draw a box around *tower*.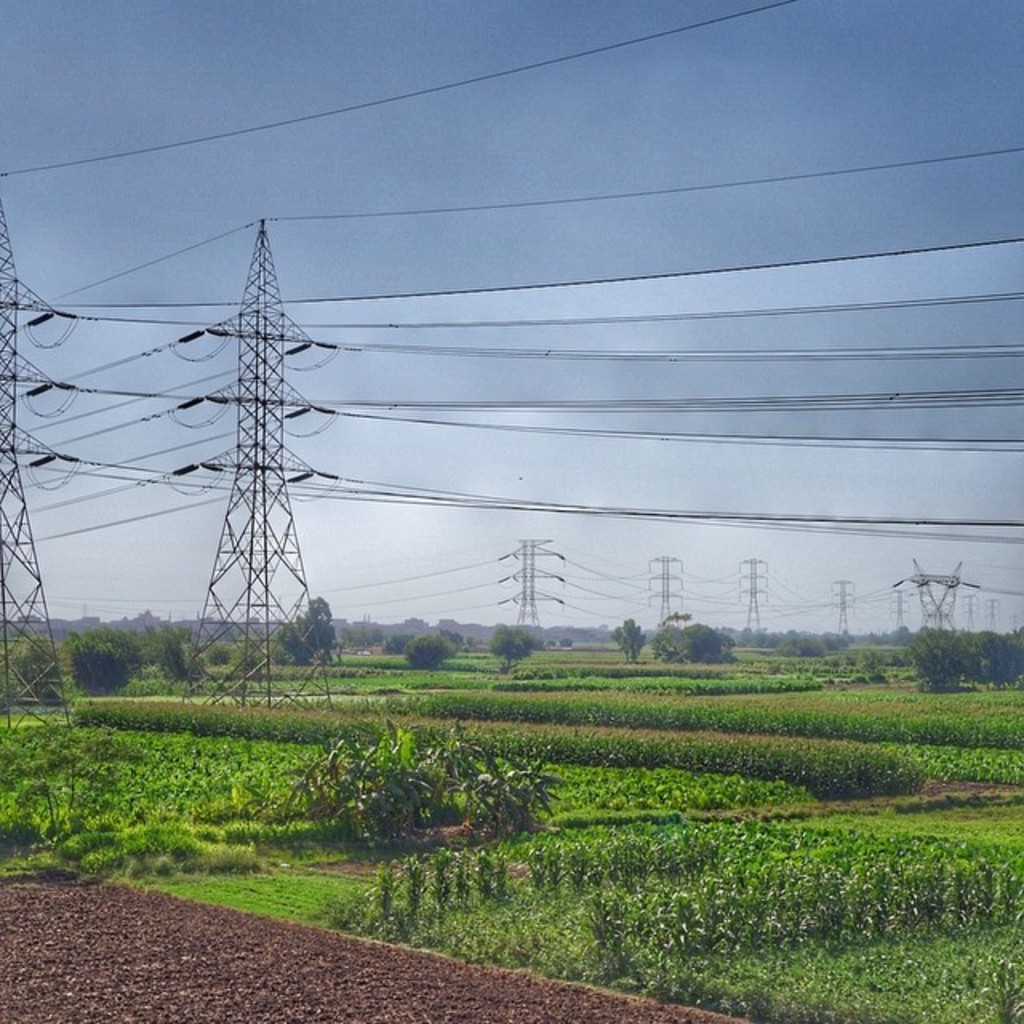
box=[741, 558, 768, 637].
